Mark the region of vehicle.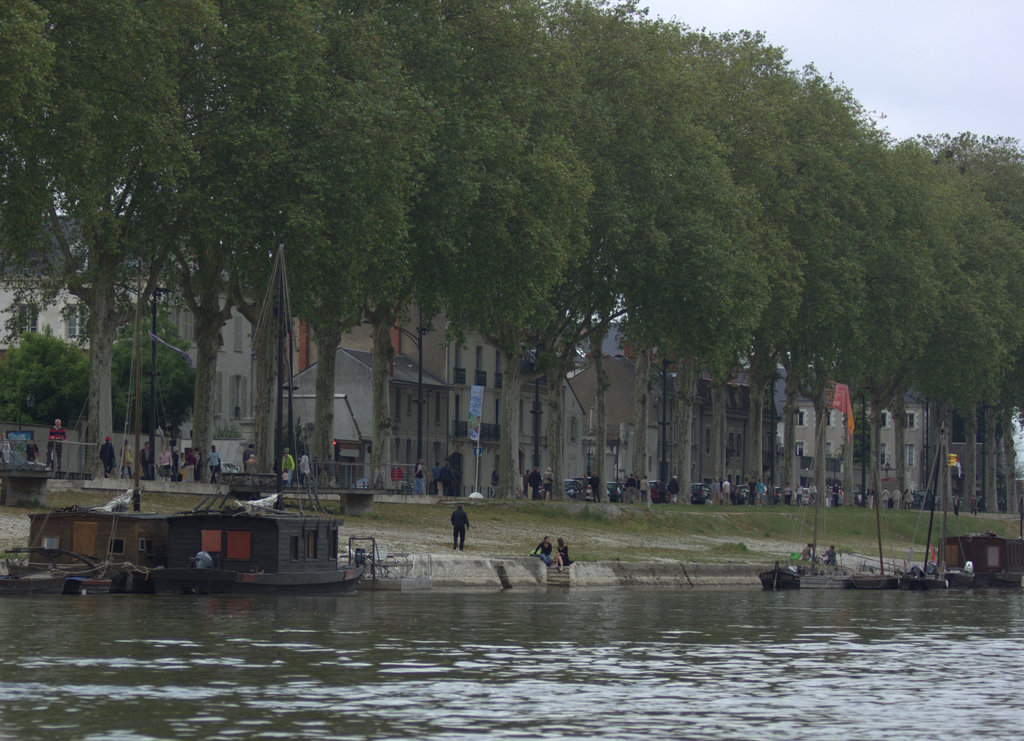
Region: [0, 460, 56, 510].
